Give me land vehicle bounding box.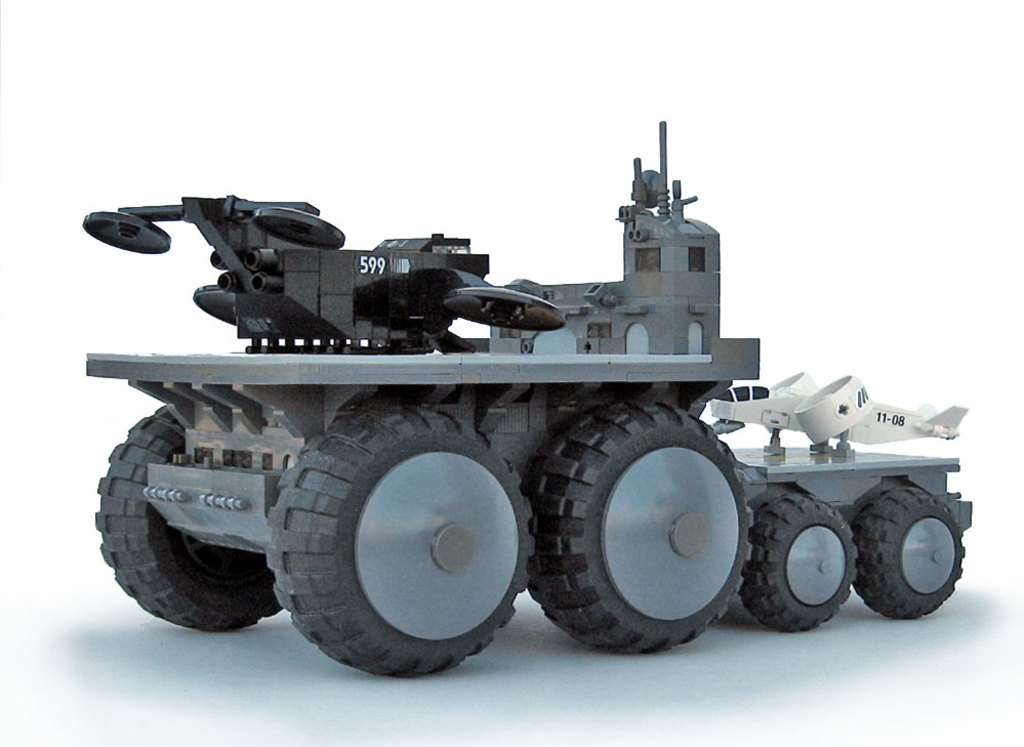
(3,160,958,645).
